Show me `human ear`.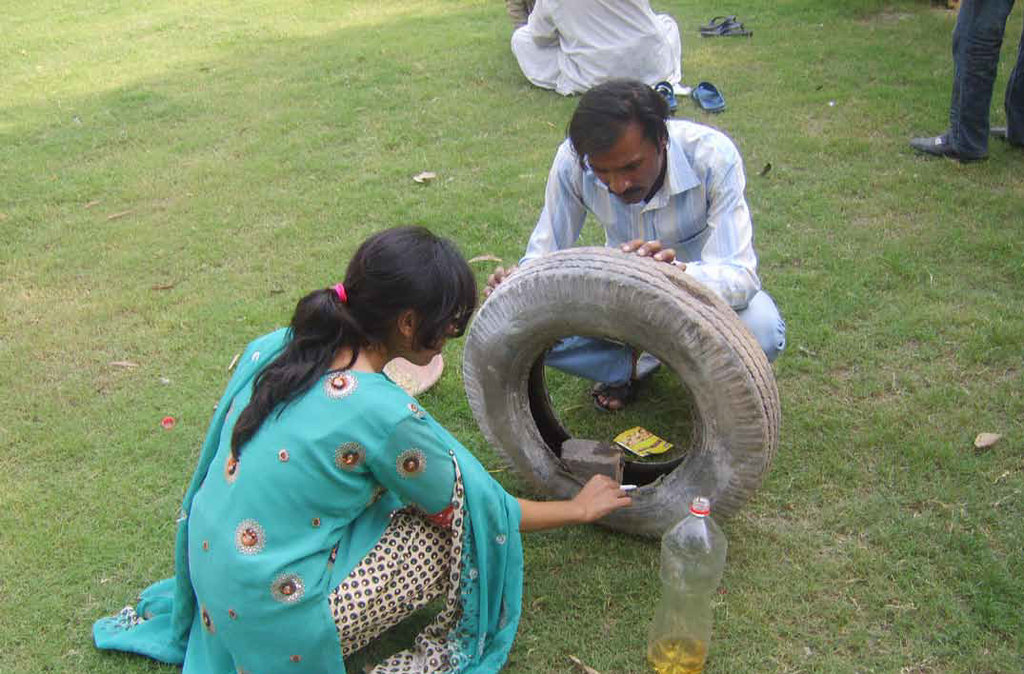
`human ear` is here: (x1=398, y1=311, x2=413, y2=339).
